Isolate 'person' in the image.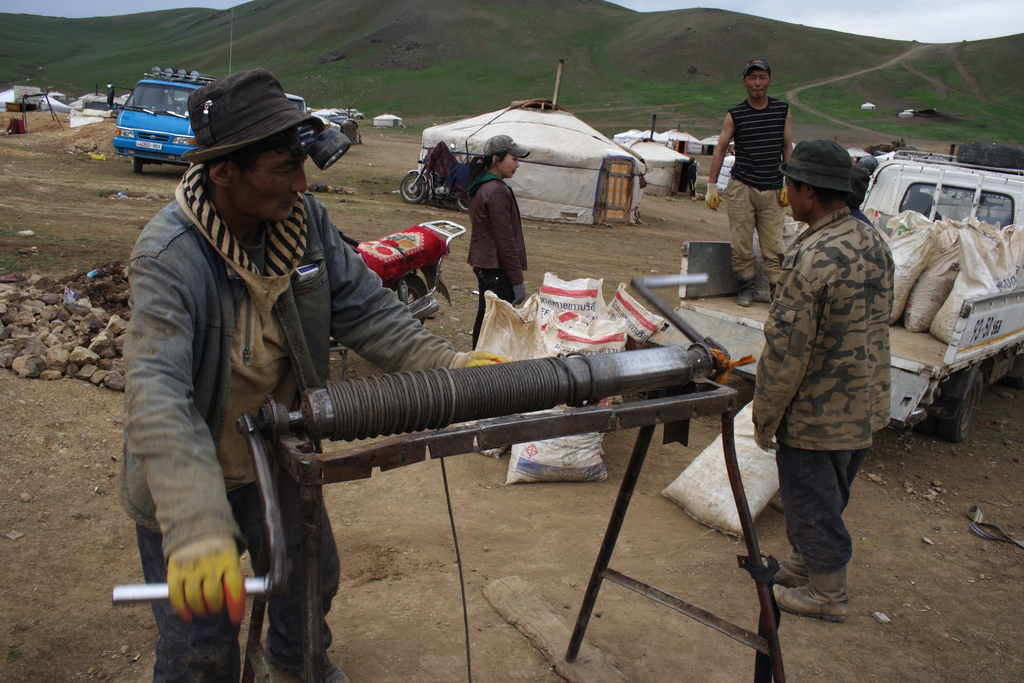
Isolated region: box(760, 132, 913, 643).
